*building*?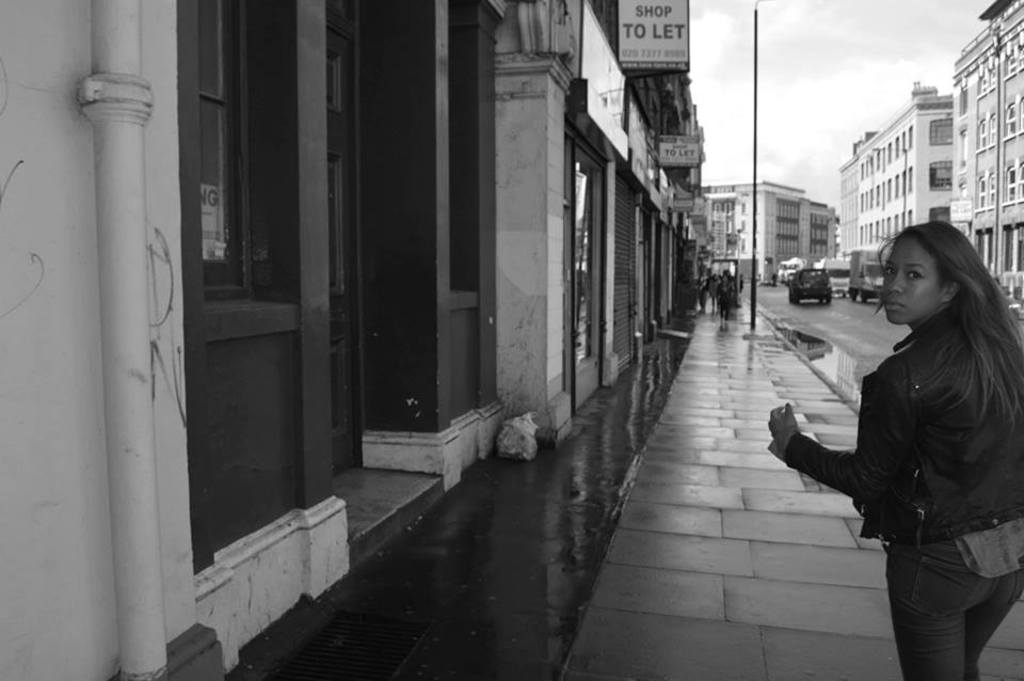
{"left": 841, "top": 0, "right": 1023, "bottom": 312}
